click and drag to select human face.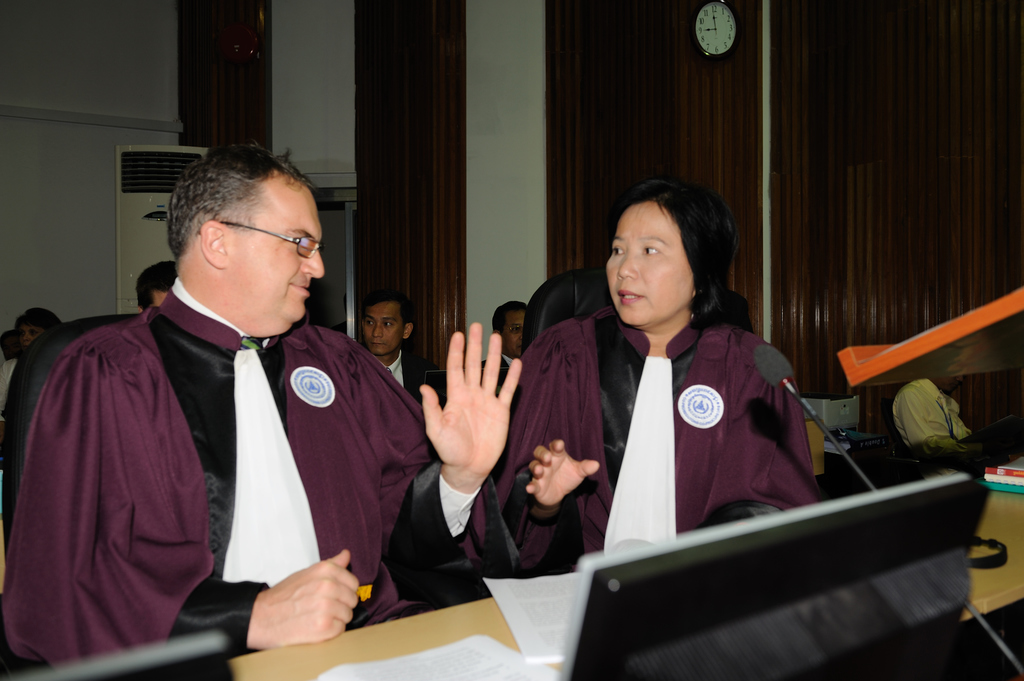
Selection: (left=230, top=186, right=324, bottom=322).
